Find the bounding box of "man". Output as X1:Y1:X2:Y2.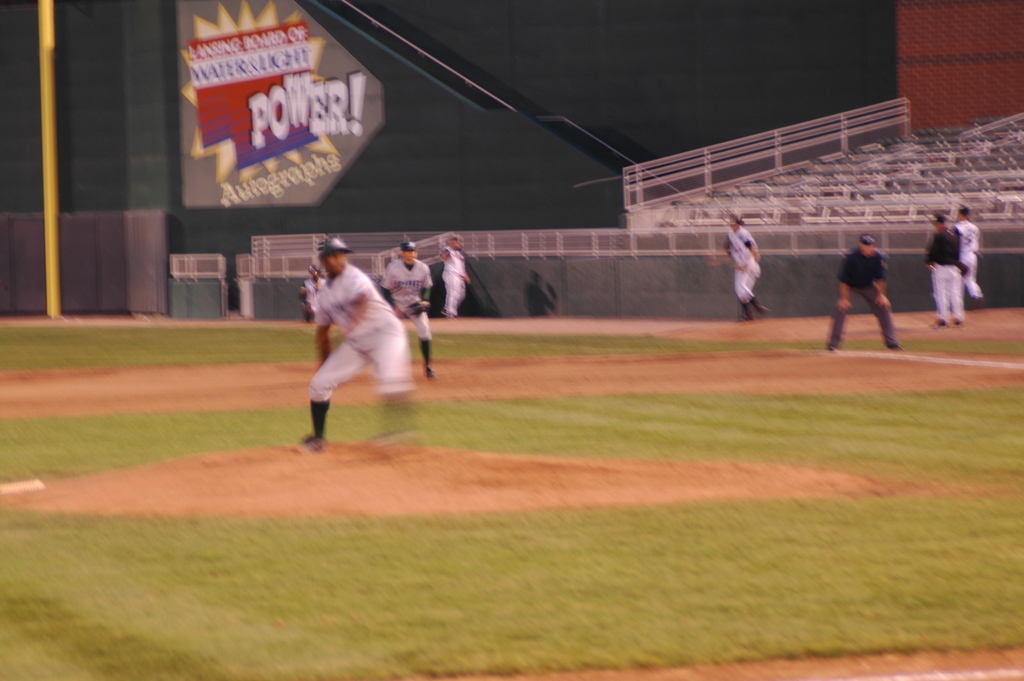
376:238:436:378.
